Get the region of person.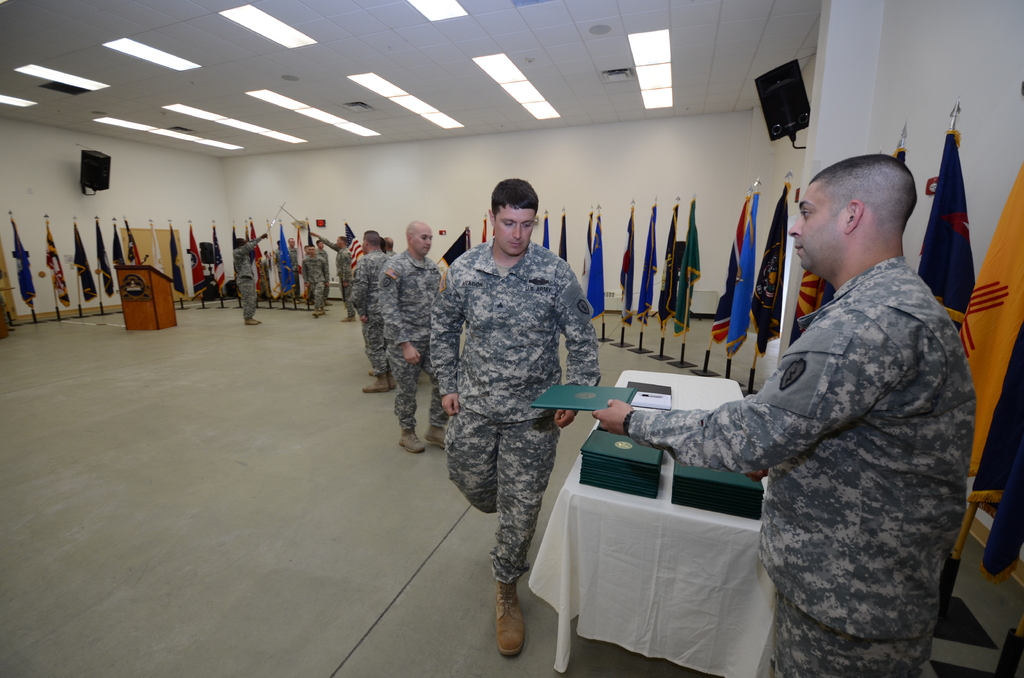
340 232 357 320.
